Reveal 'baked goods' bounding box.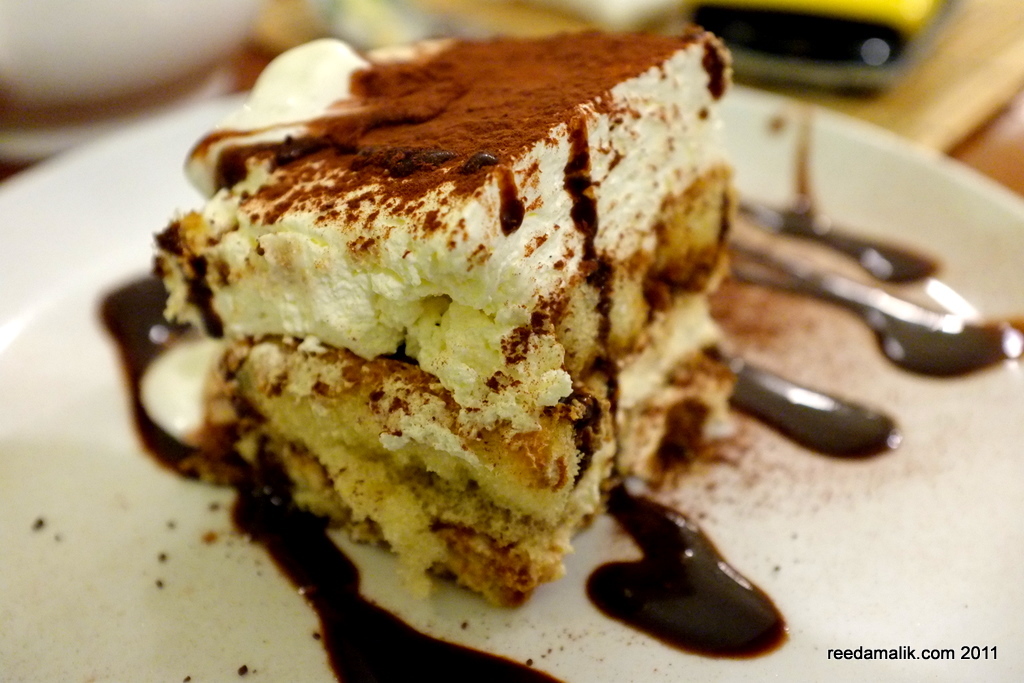
Revealed: {"left": 148, "top": 26, "right": 747, "bottom": 614}.
